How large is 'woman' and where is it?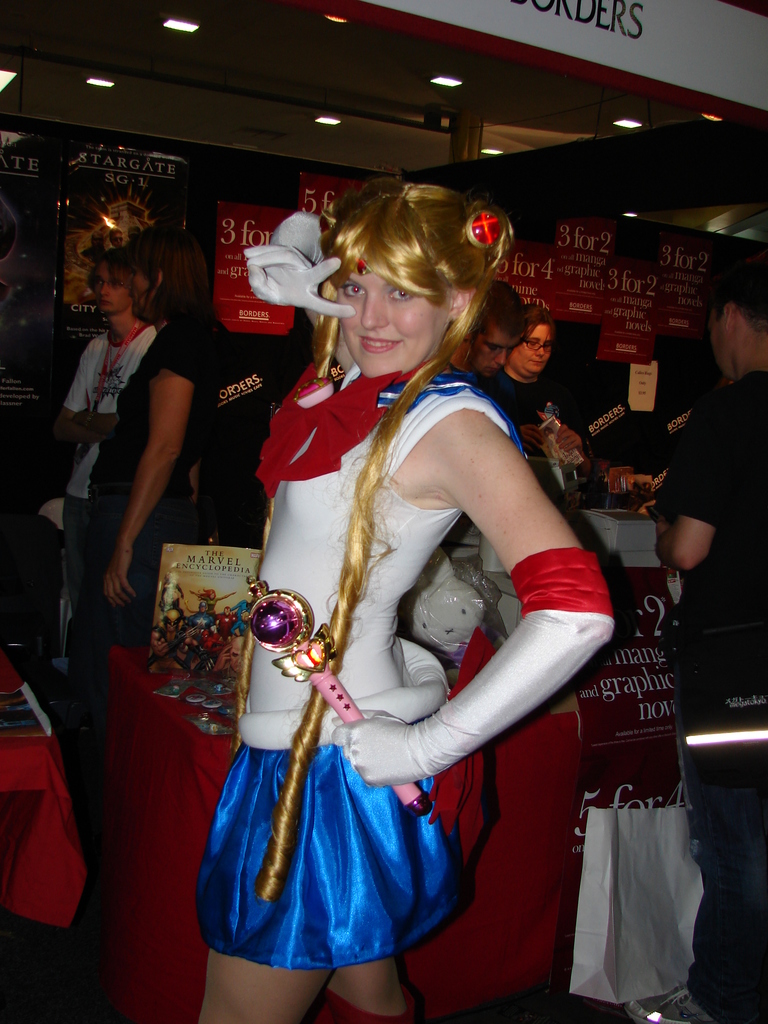
Bounding box: x1=198 y1=179 x2=618 y2=1022.
